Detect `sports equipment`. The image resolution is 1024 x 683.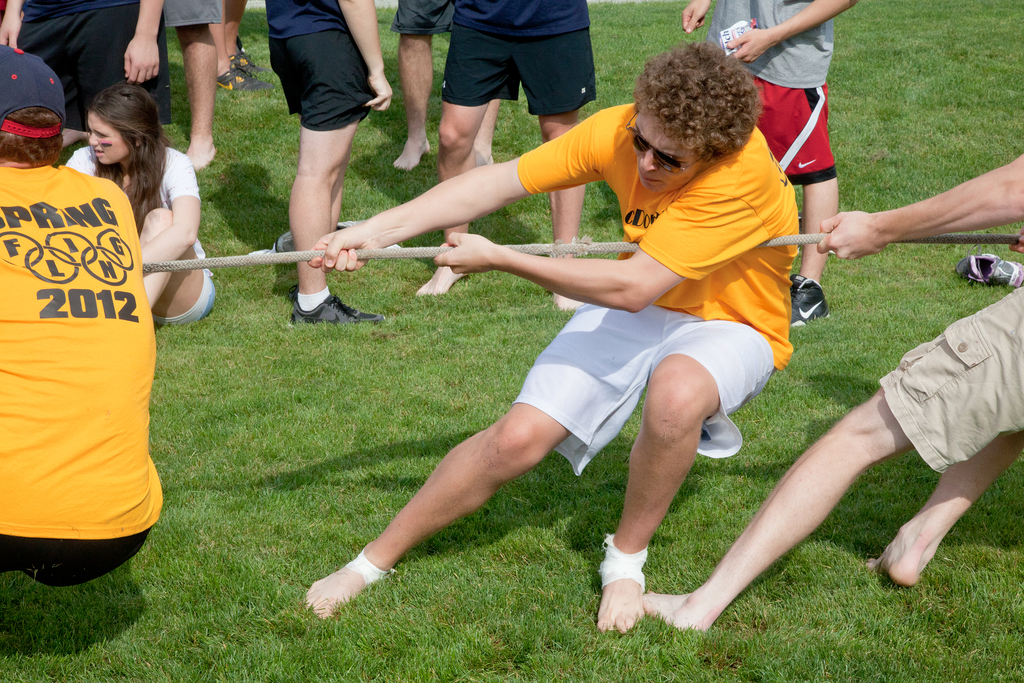
(288, 289, 381, 322).
